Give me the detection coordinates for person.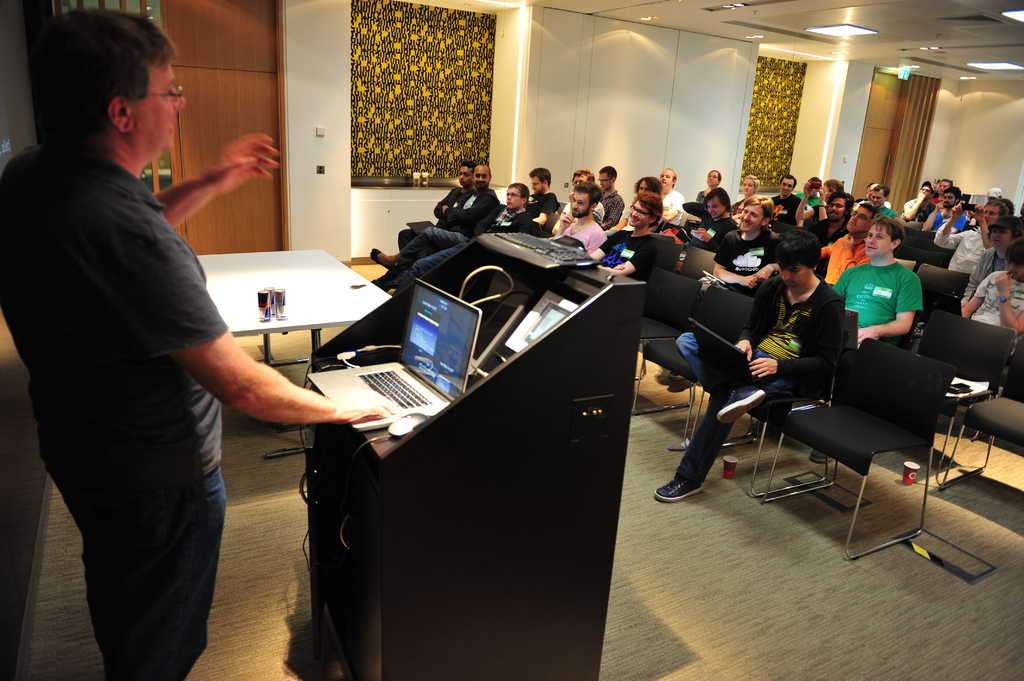
bbox(711, 225, 846, 504).
